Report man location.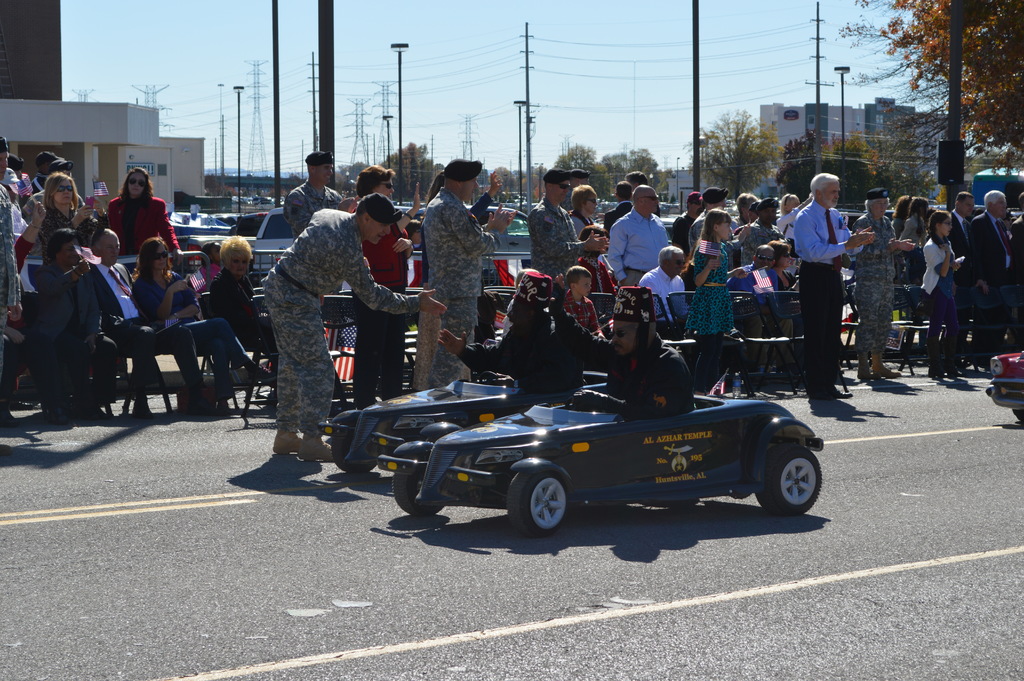
Report: {"x1": 942, "y1": 187, "x2": 977, "y2": 292}.
